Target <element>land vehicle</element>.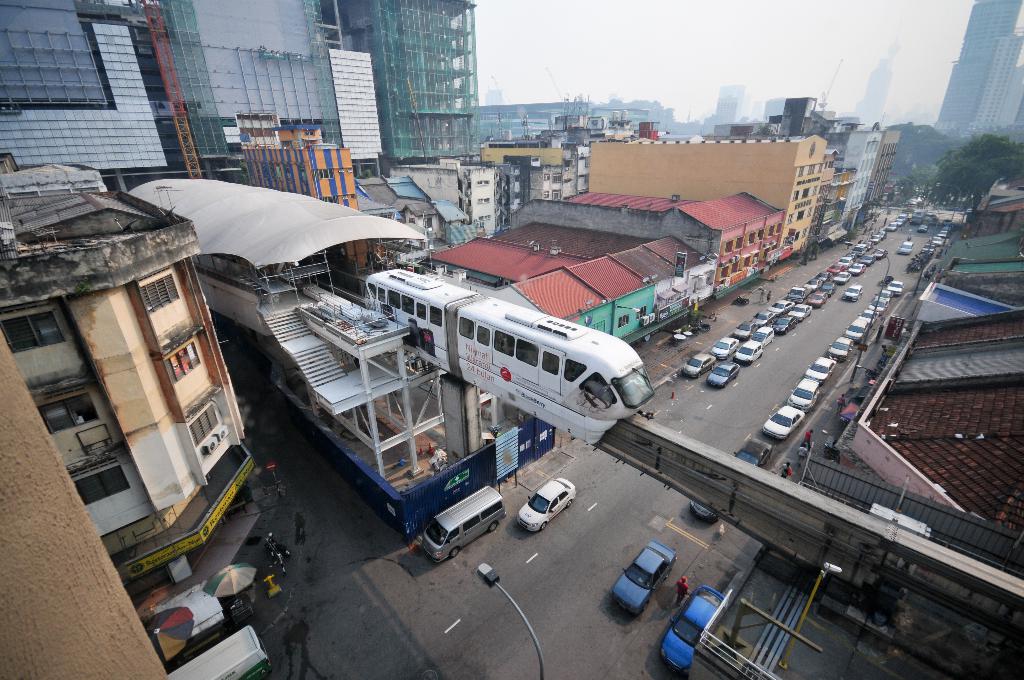
Target region: [left=826, top=260, right=844, bottom=275].
